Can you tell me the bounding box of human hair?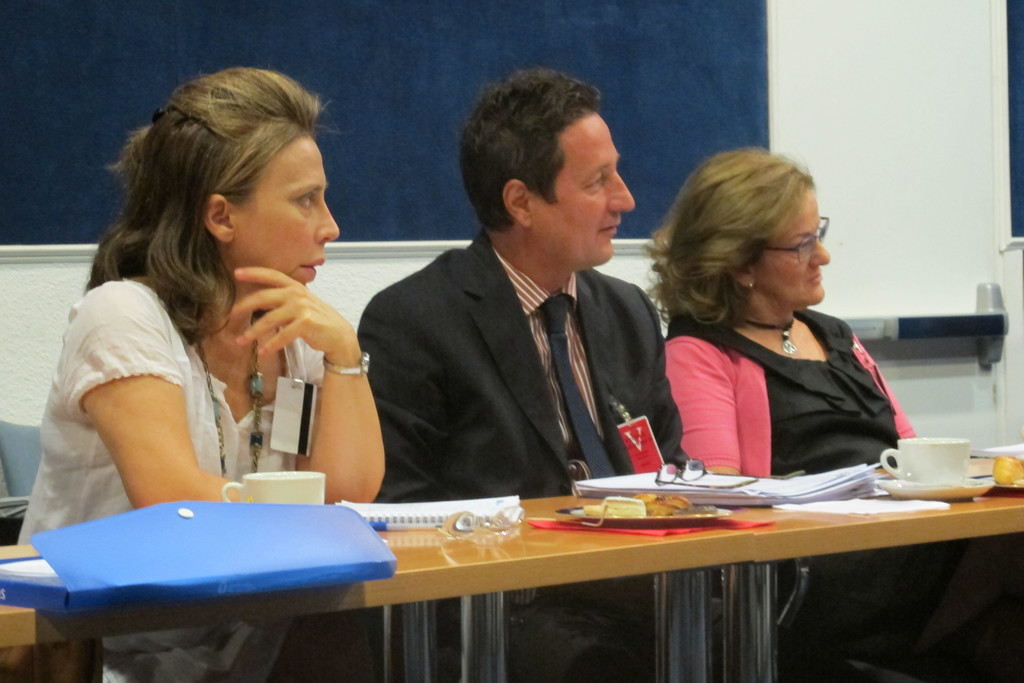
<region>660, 155, 844, 345</region>.
